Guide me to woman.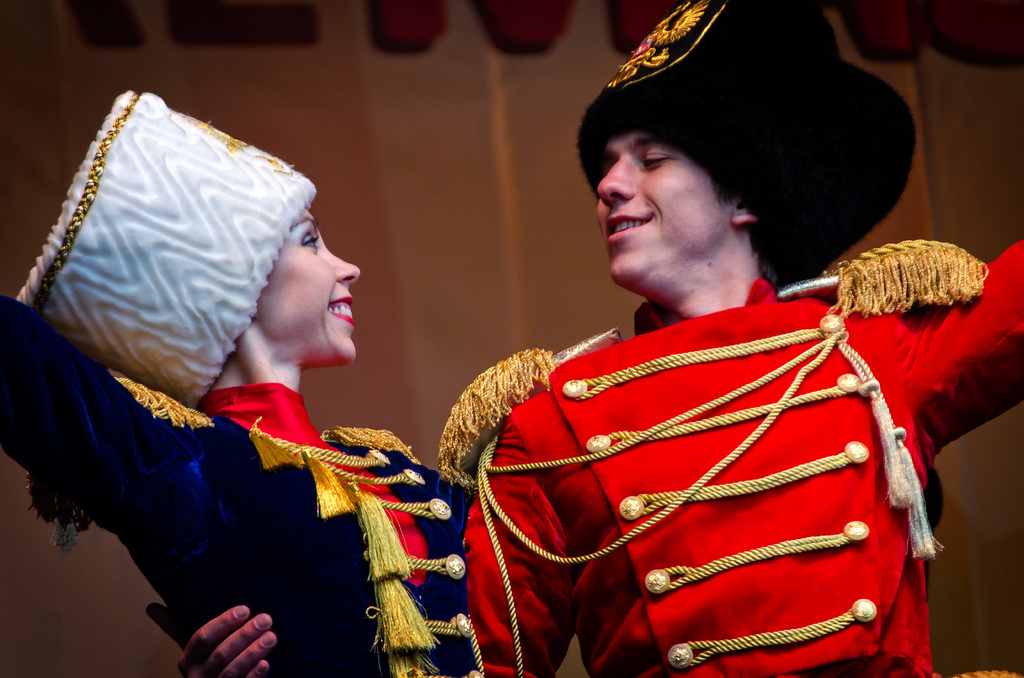
Guidance: x1=18, y1=90, x2=485, y2=660.
